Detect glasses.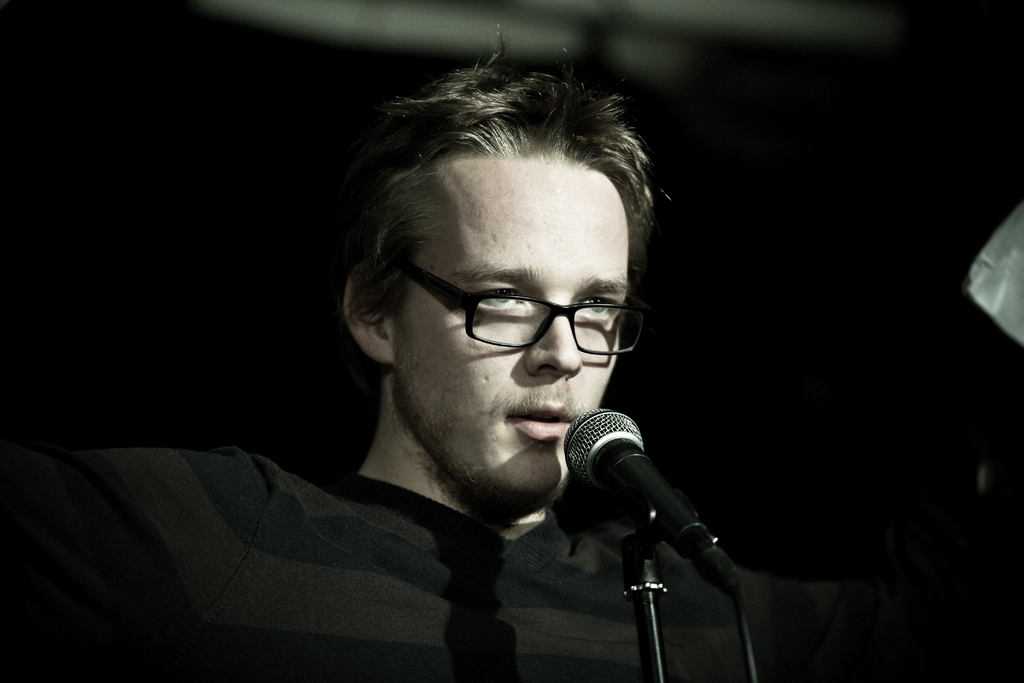
Detected at [399, 269, 654, 358].
